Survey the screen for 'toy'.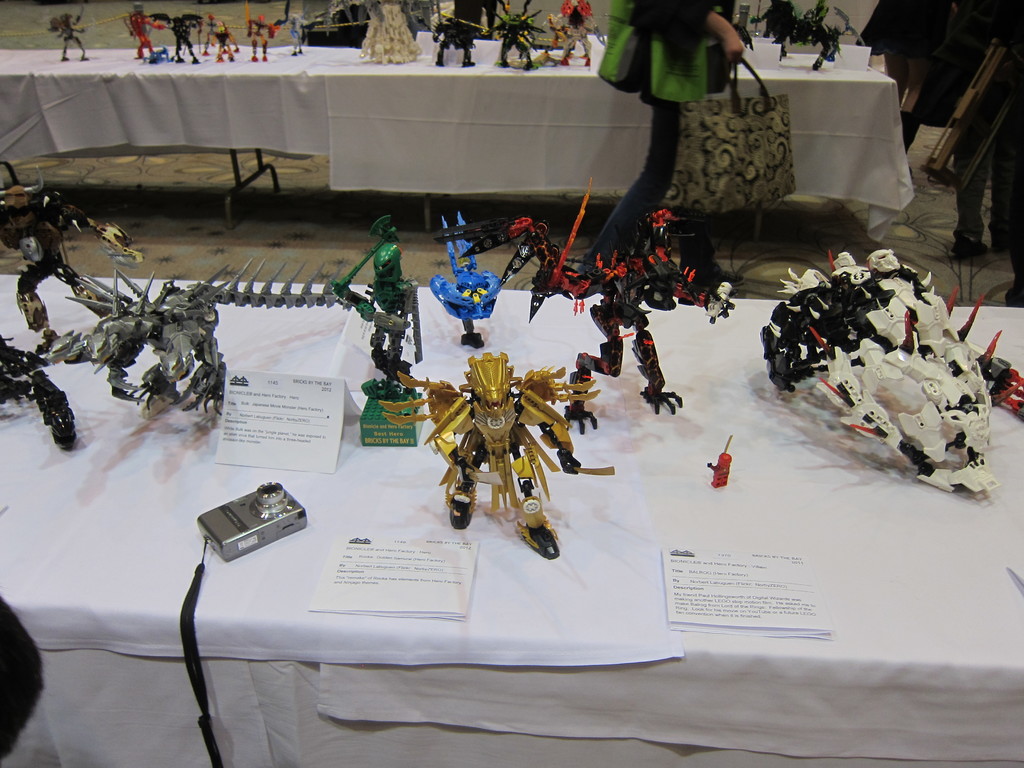
Survey found: 123 2 168 60.
